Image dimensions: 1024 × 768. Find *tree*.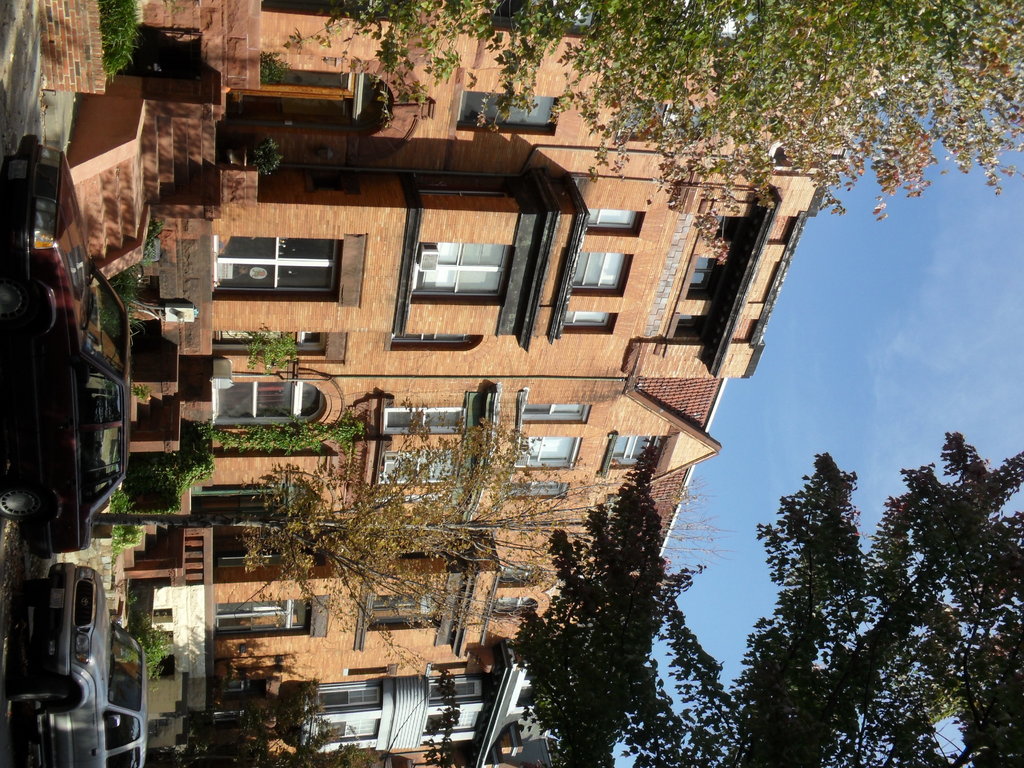
(x1=511, y1=435, x2=1021, y2=767).
